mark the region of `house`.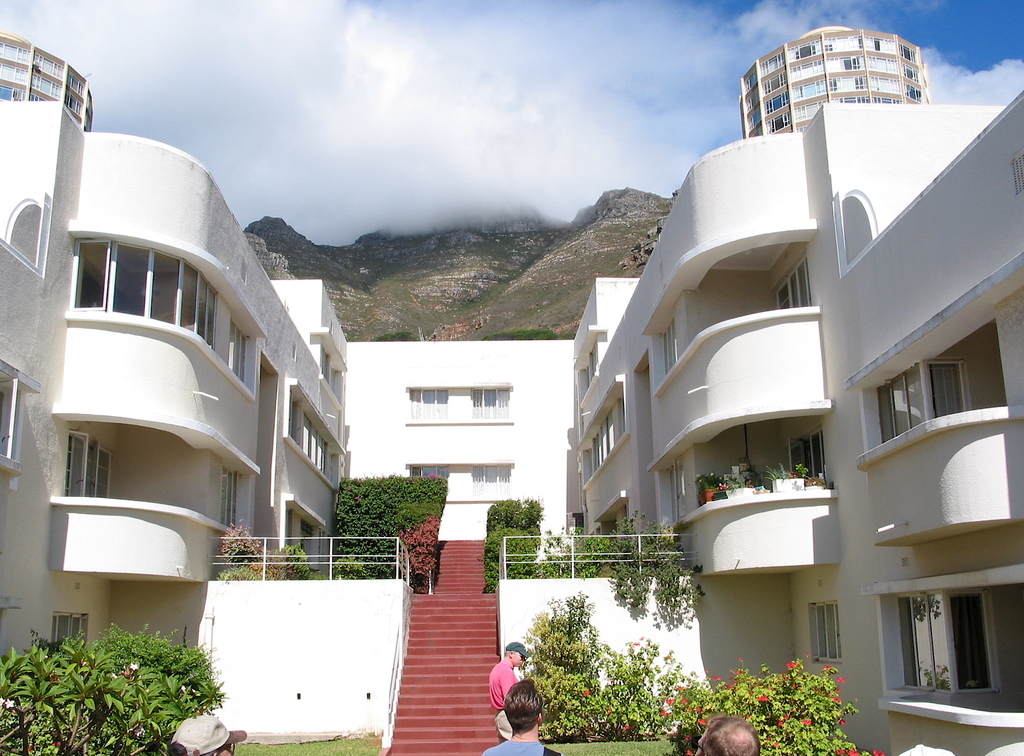
Region: [left=0, top=30, right=351, bottom=671].
